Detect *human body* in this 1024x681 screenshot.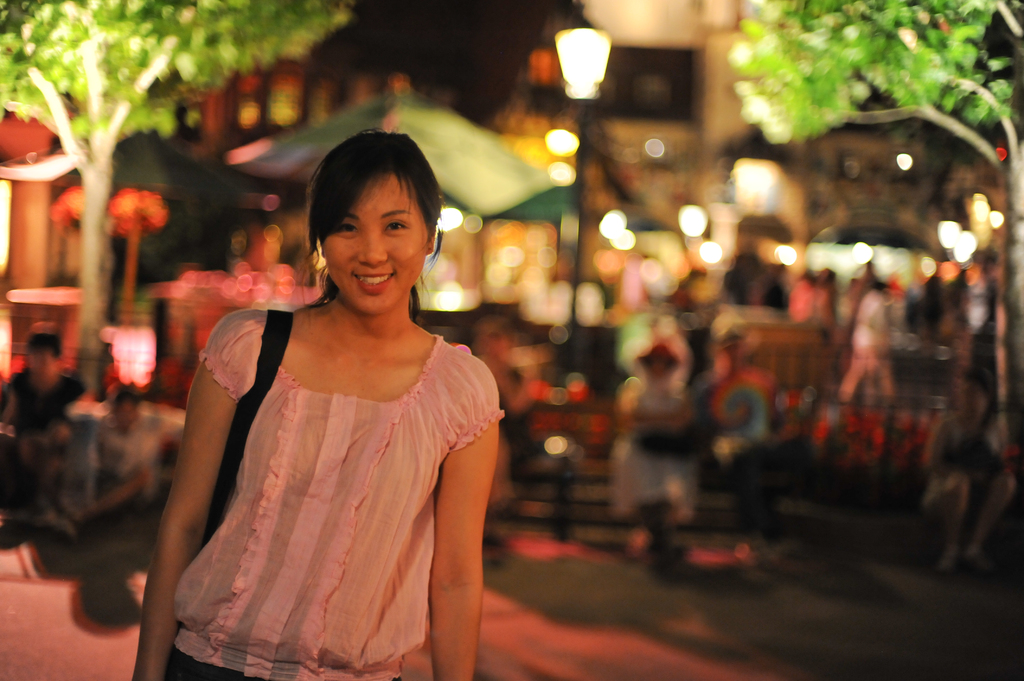
Detection: bbox(922, 364, 1013, 571).
